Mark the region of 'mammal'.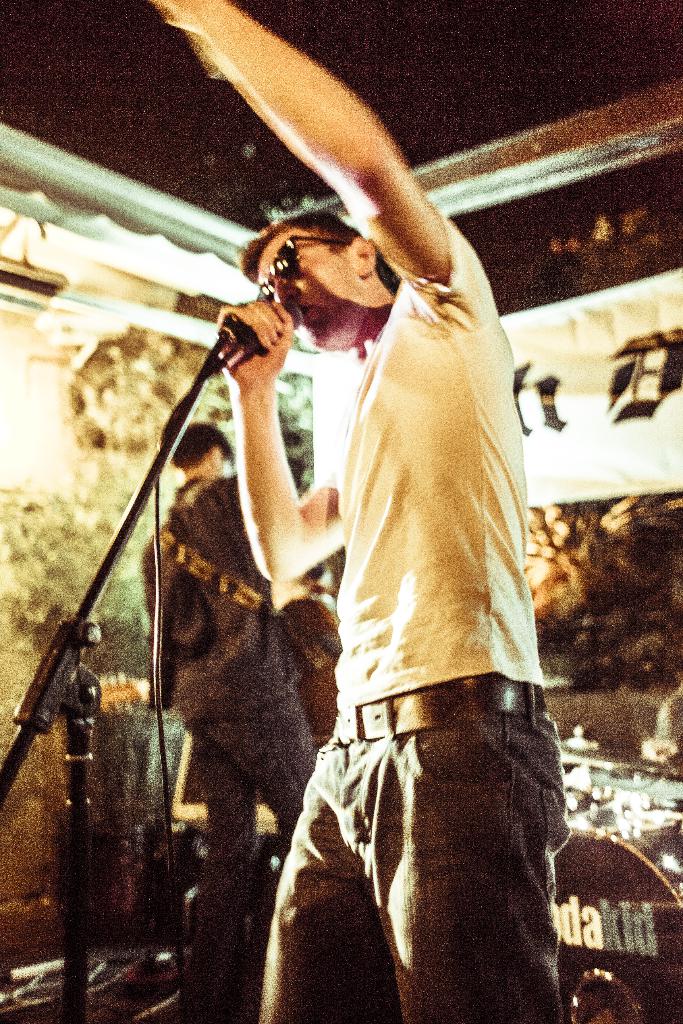
Region: x1=275, y1=561, x2=342, y2=745.
